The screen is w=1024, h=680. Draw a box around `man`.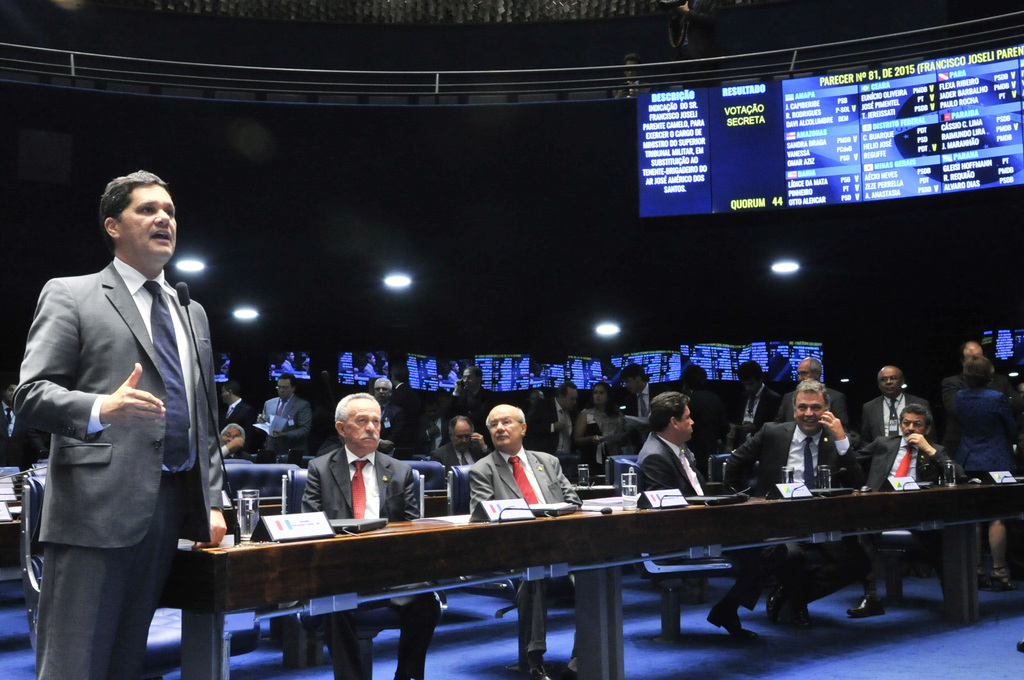
Rect(360, 352, 378, 378).
